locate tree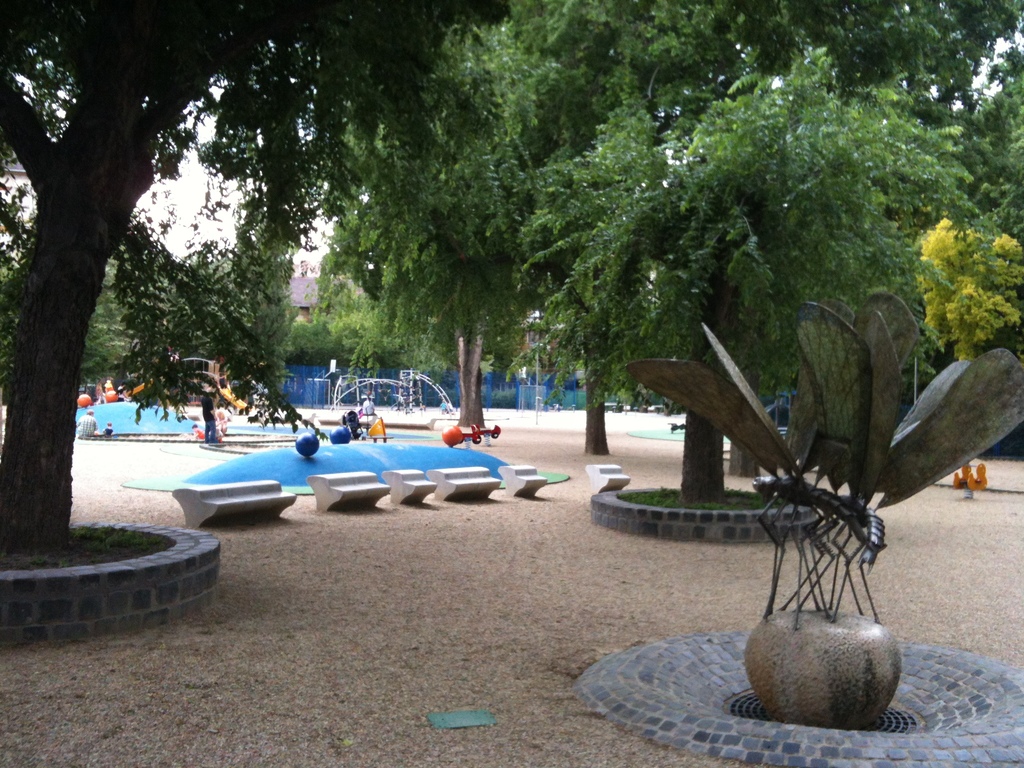
l=269, t=311, r=353, b=368
